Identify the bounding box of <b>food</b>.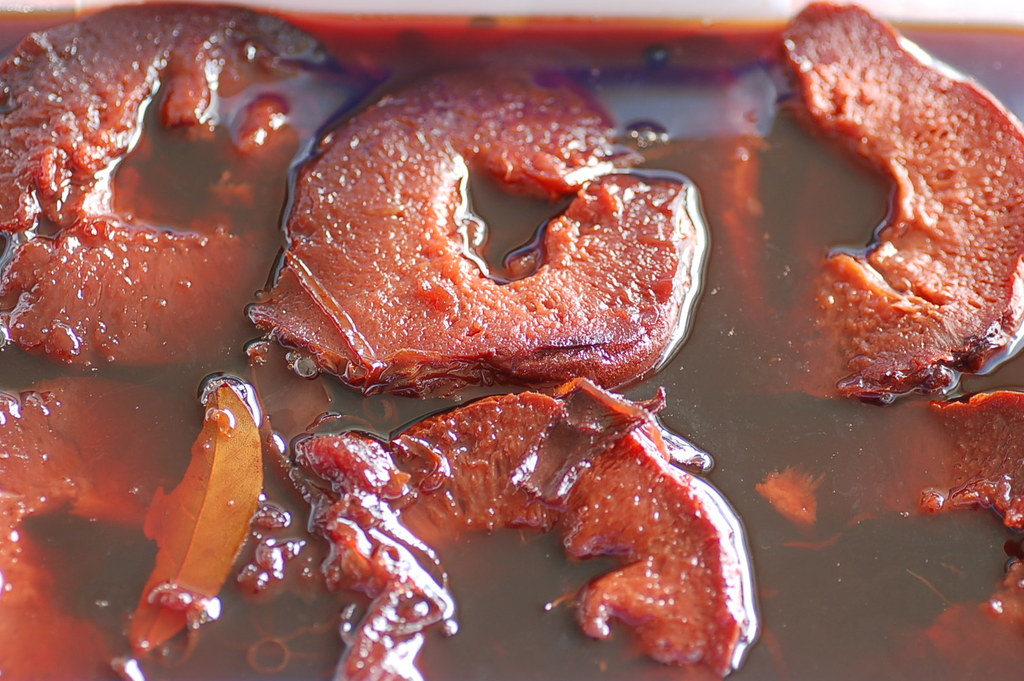
x1=303 y1=387 x2=791 y2=662.
